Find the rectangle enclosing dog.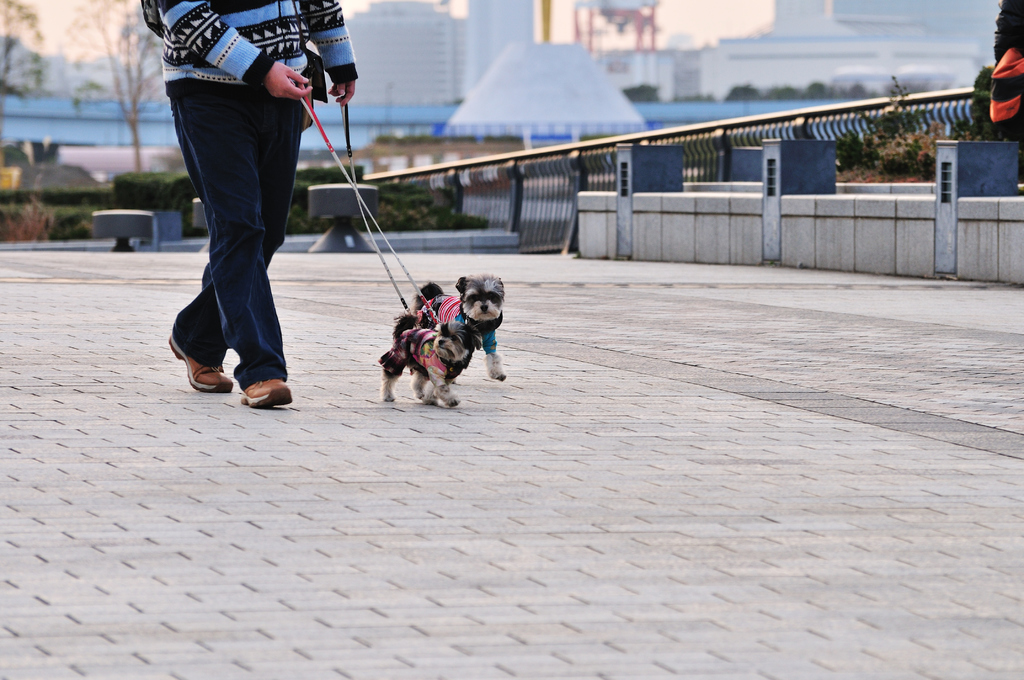
{"x1": 367, "y1": 305, "x2": 474, "y2": 404}.
